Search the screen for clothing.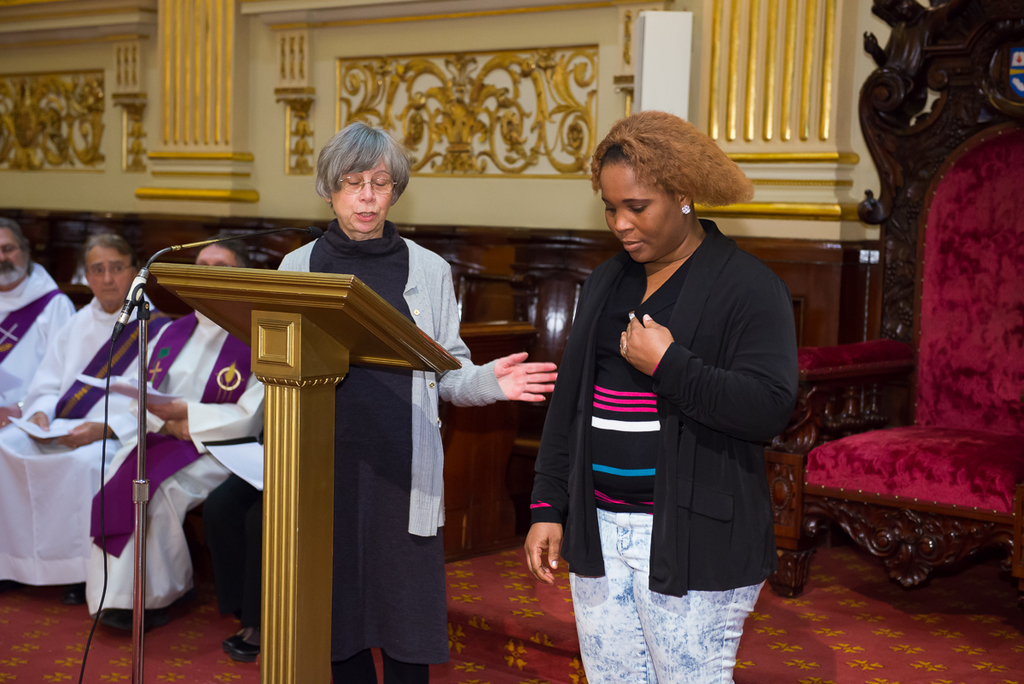
Found at 275,210,515,683.
